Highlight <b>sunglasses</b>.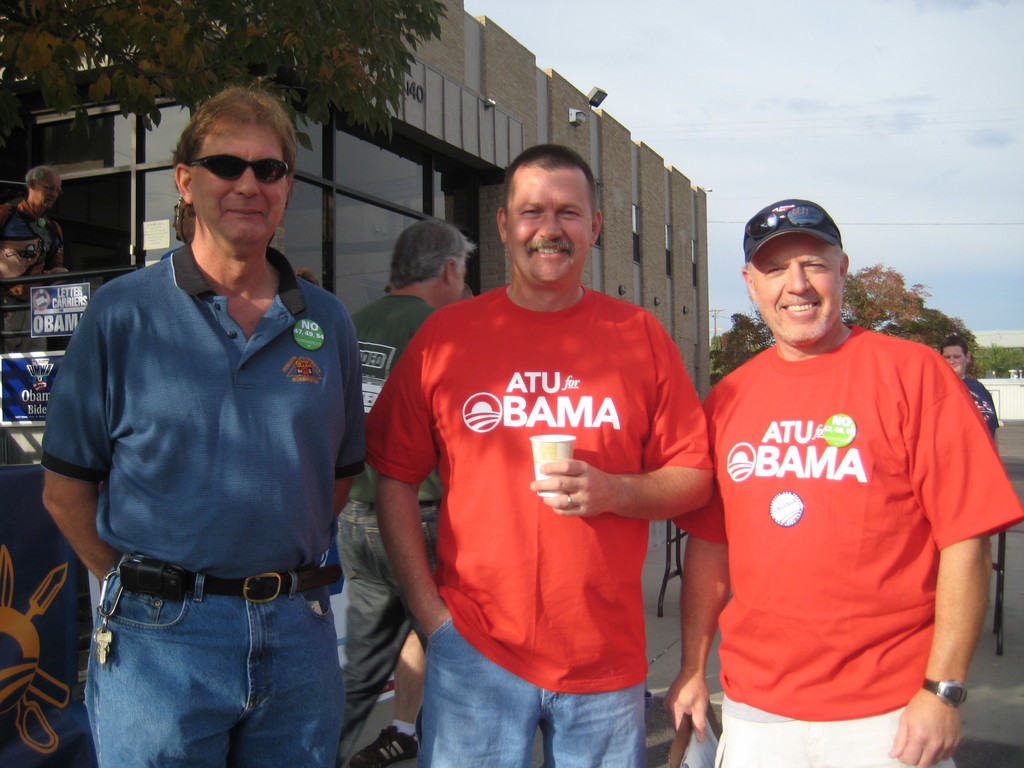
Highlighted region: l=743, t=212, r=841, b=241.
